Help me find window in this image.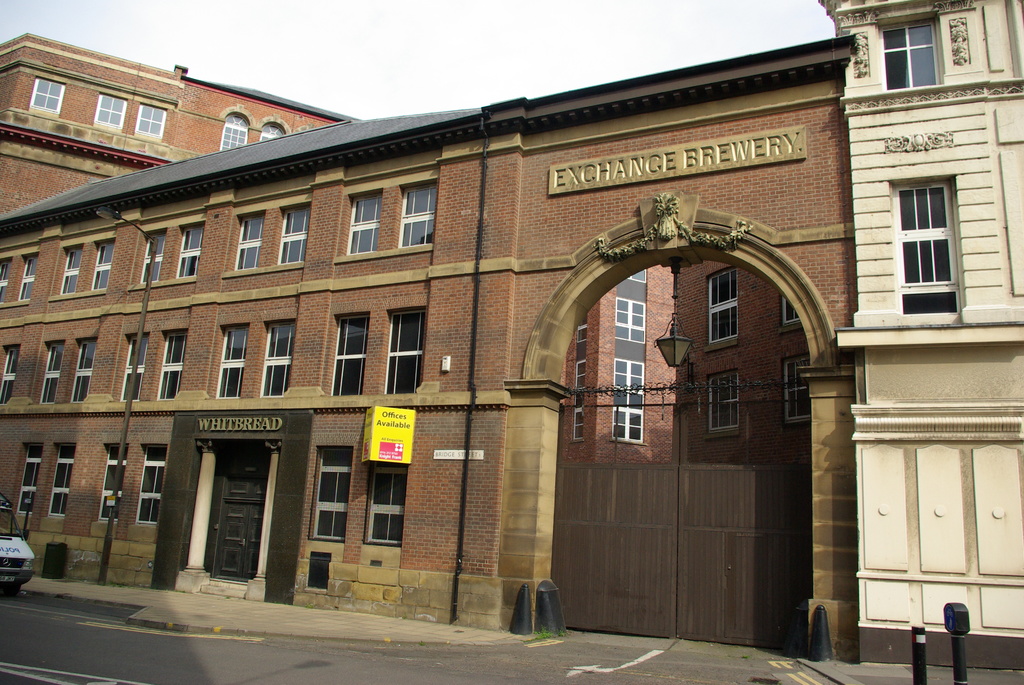
Found it: (383, 315, 429, 400).
